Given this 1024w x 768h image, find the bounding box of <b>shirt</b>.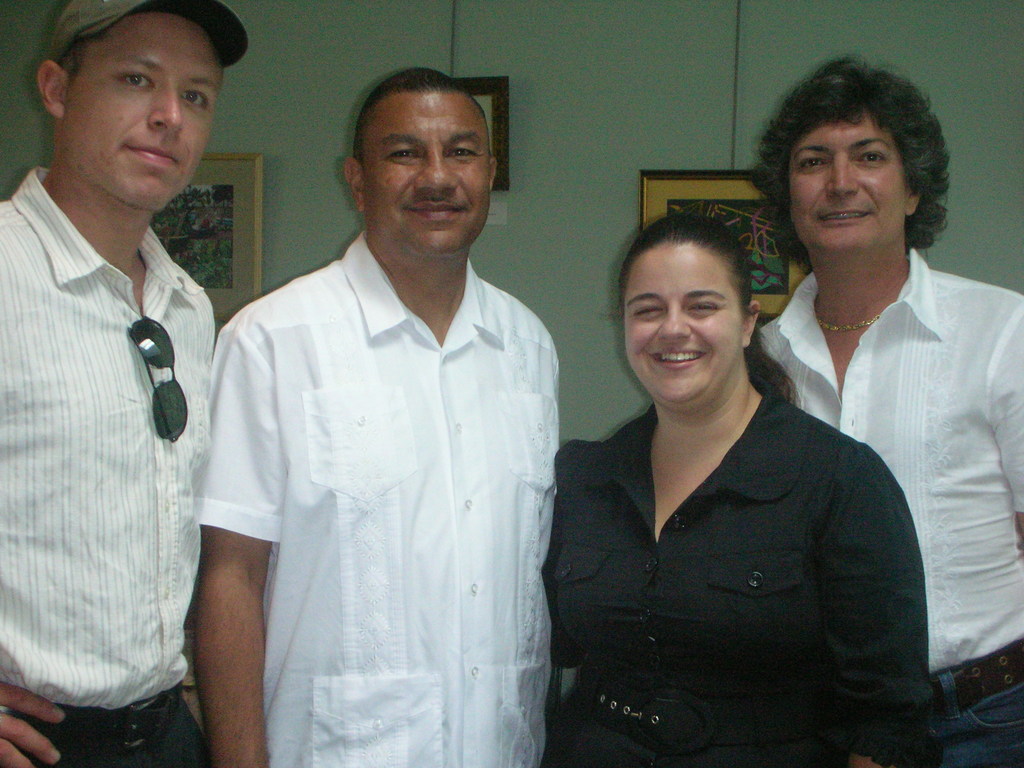
x1=0, y1=168, x2=215, y2=710.
